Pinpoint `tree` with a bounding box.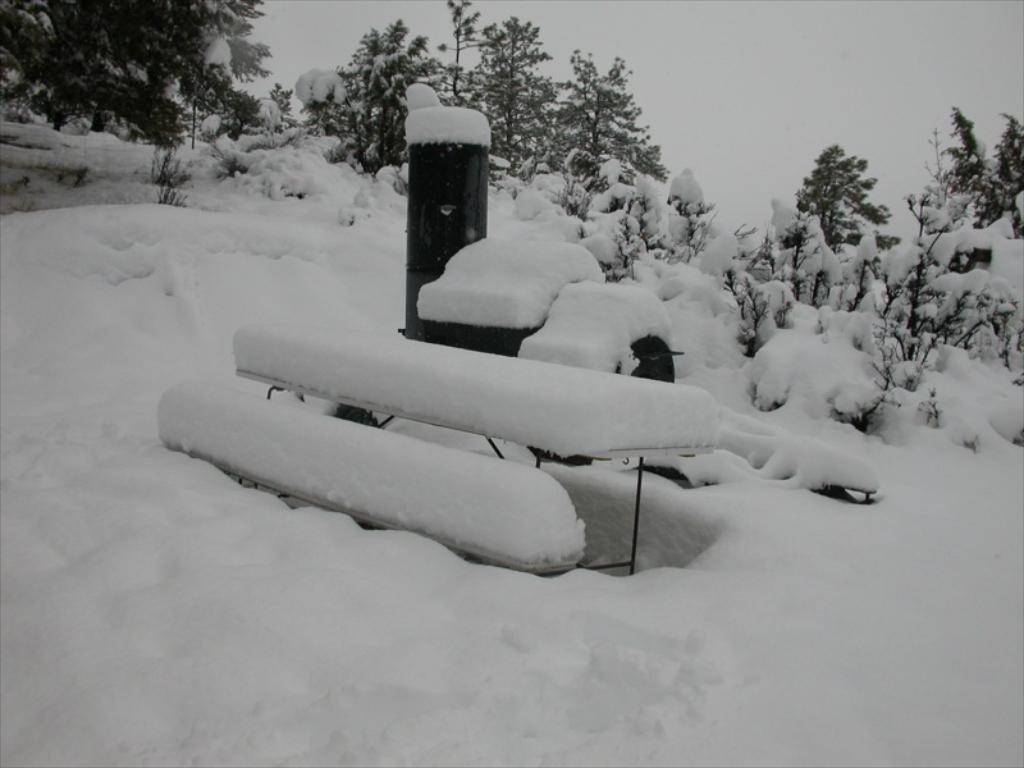
<bbox>799, 128, 895, 237</bbox>.
